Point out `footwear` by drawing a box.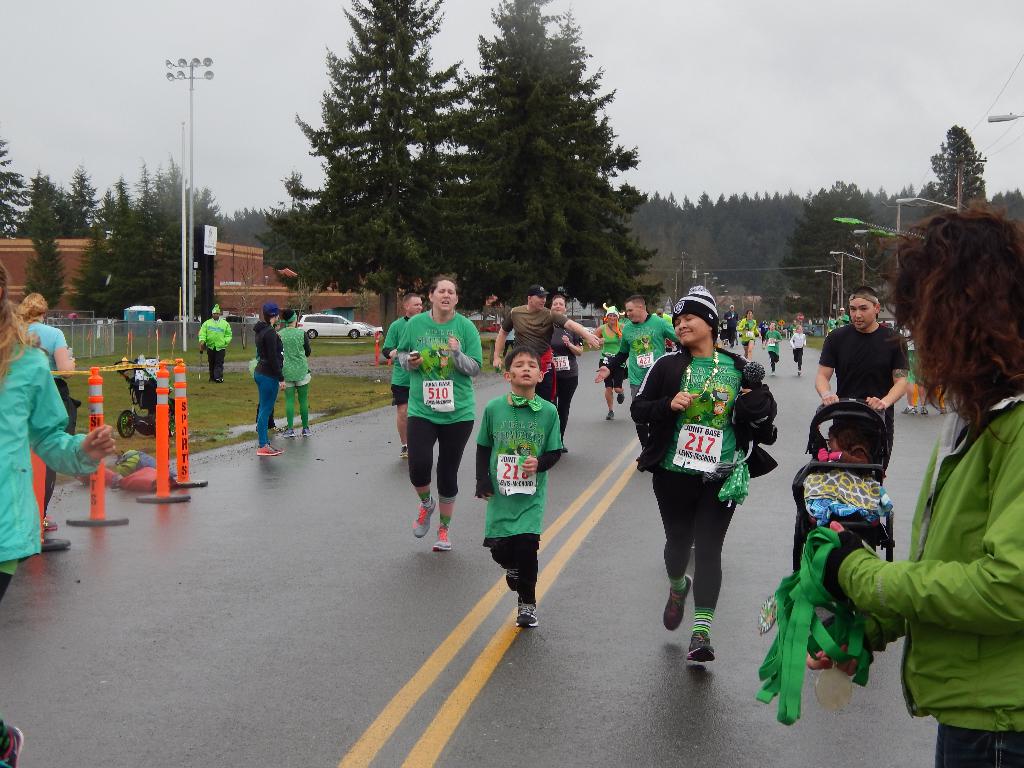
rect(0, 723, 25, 765).
